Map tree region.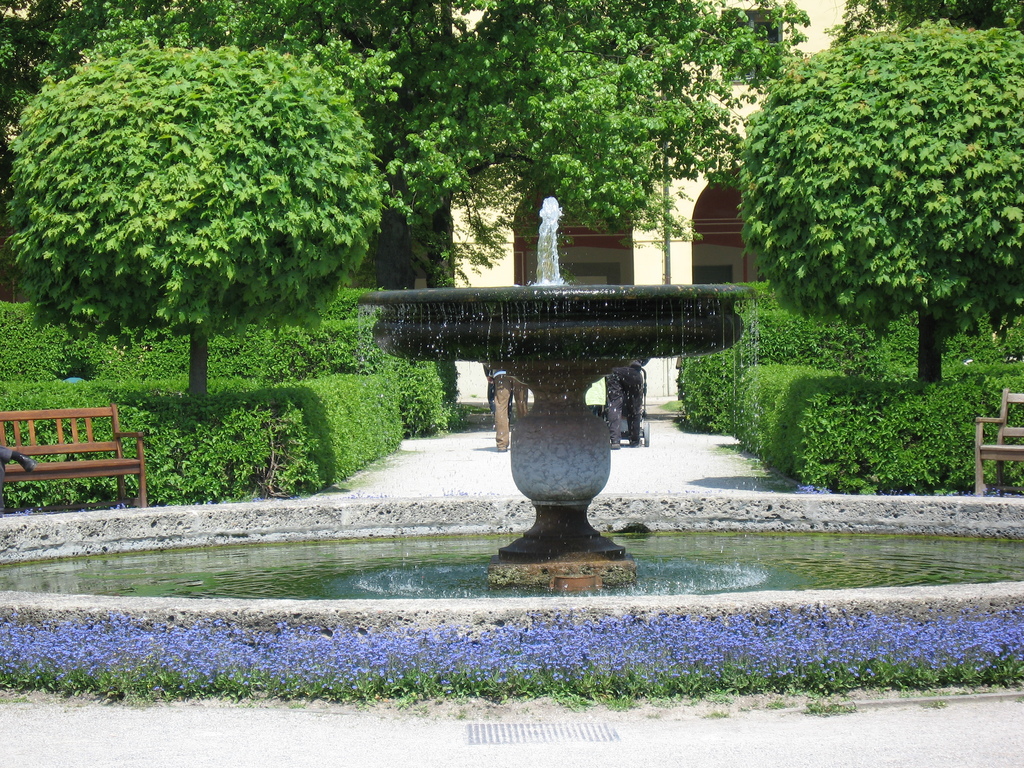
Mapped to detection(826, 0, 1023, 50).
